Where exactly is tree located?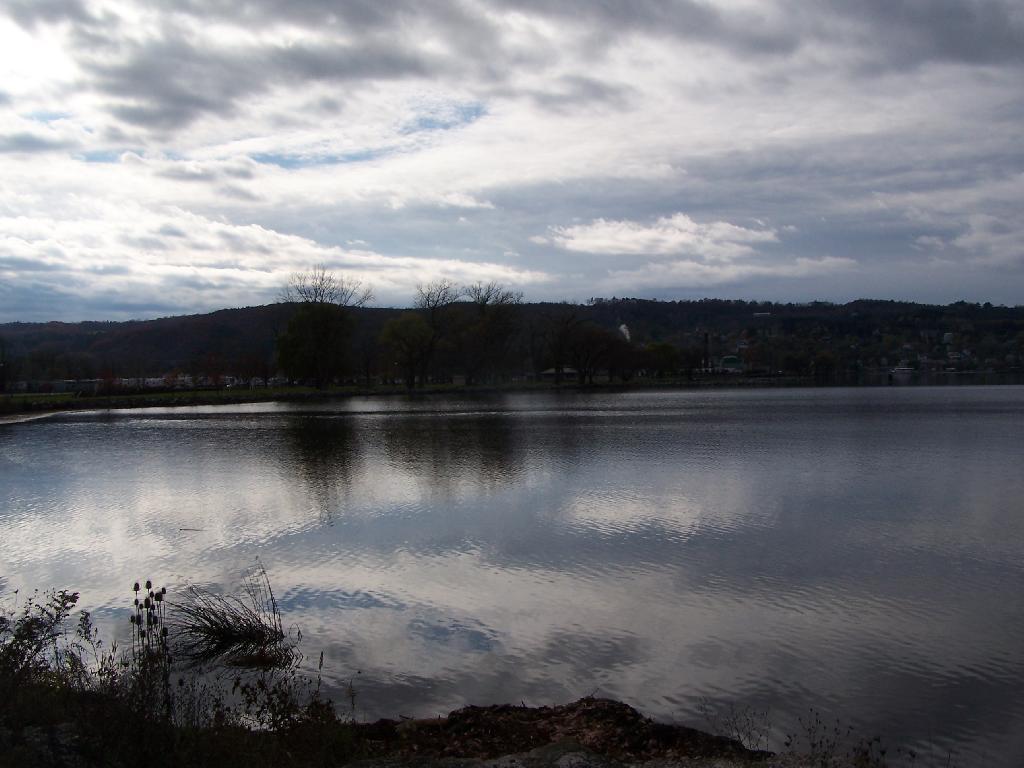
Its bounding box is (54, 350, 95, 396).
